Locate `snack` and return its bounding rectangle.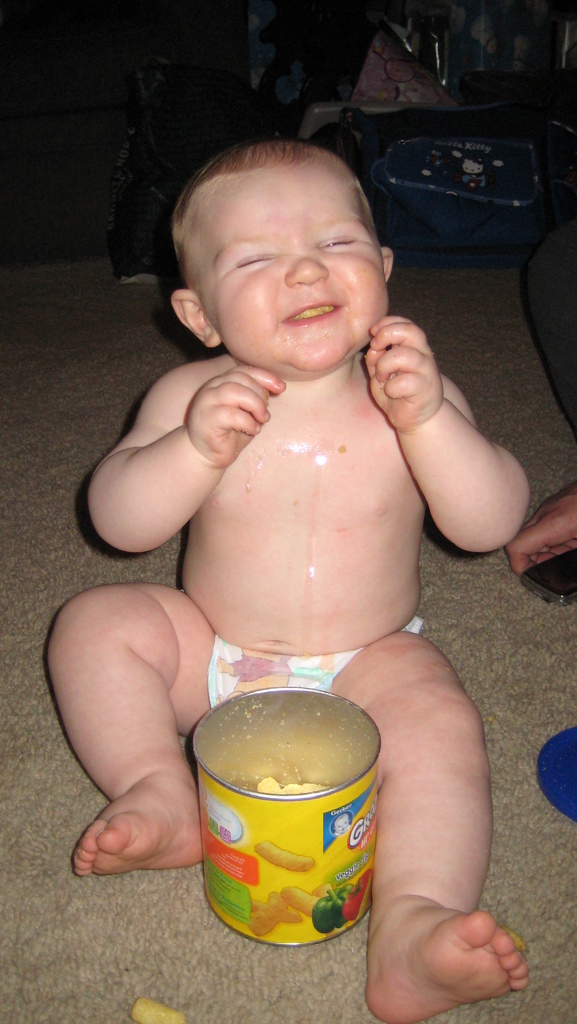
[257, 888, 316, 935].
